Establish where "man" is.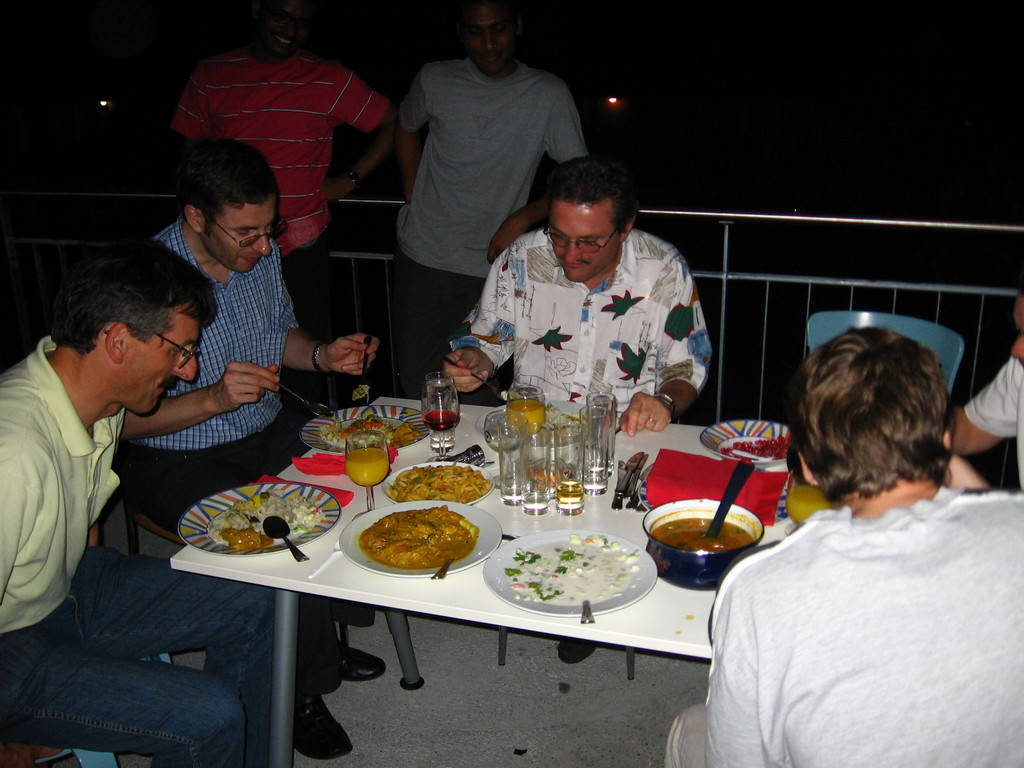
Established at [x1=660, y1=324, x2=1022, y2=767].
